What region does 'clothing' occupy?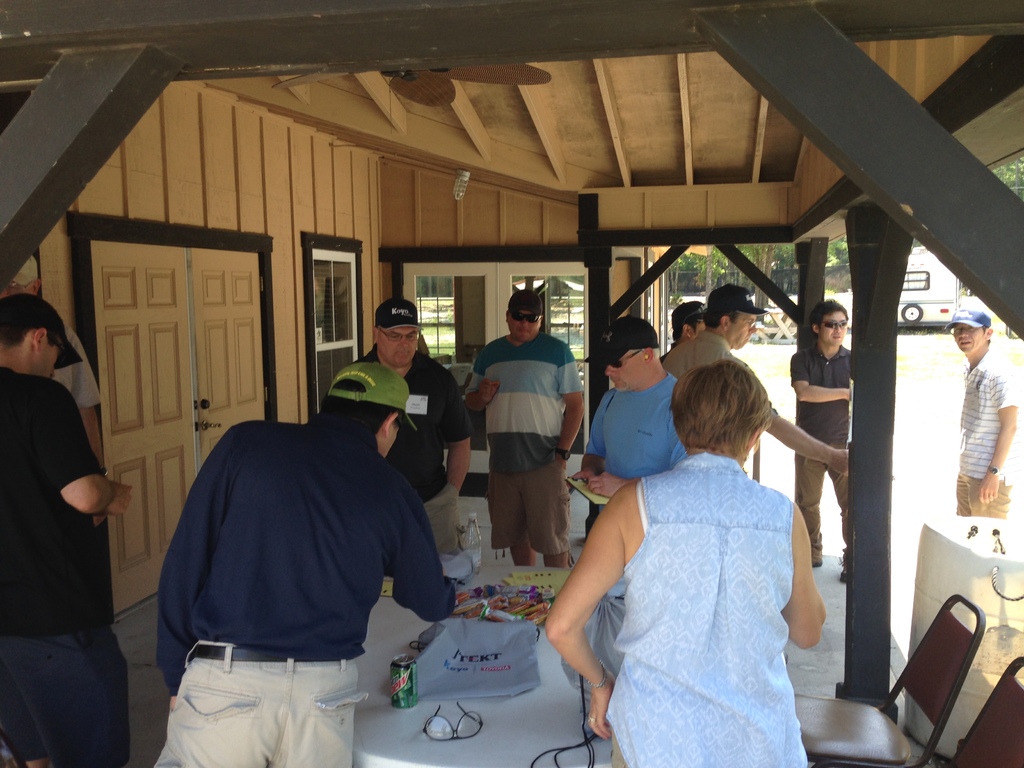
select_region(467, 328, 587, 553).
